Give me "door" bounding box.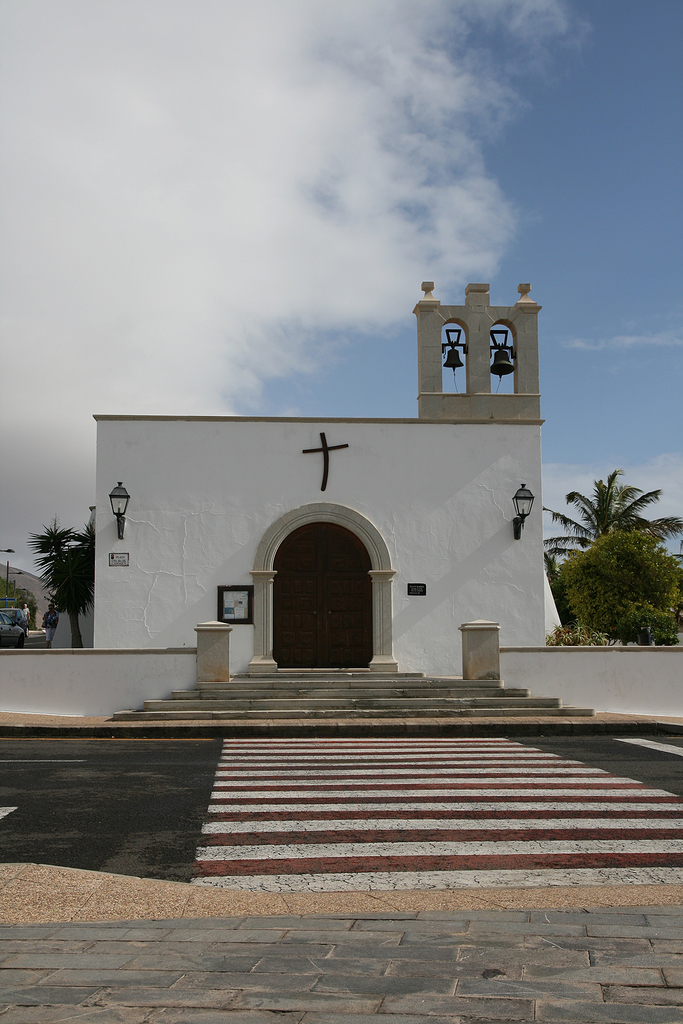
[x1=248, y1=525, x2=396, y2=682].
